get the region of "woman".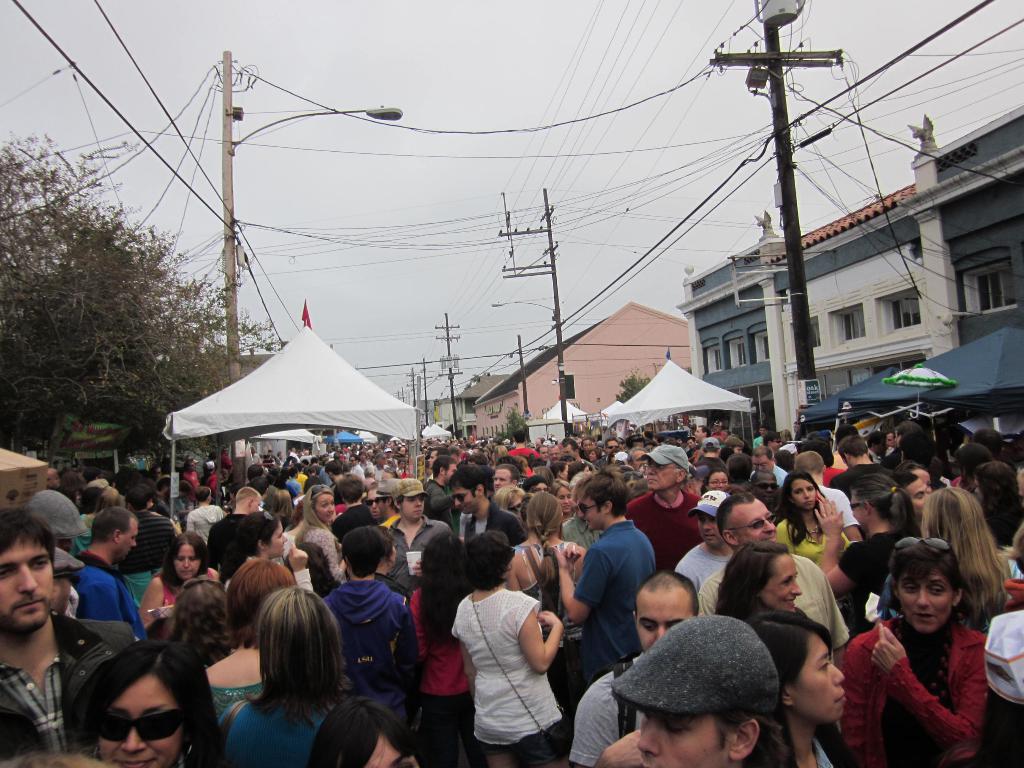
select_region(716, 543, 838, 650).
